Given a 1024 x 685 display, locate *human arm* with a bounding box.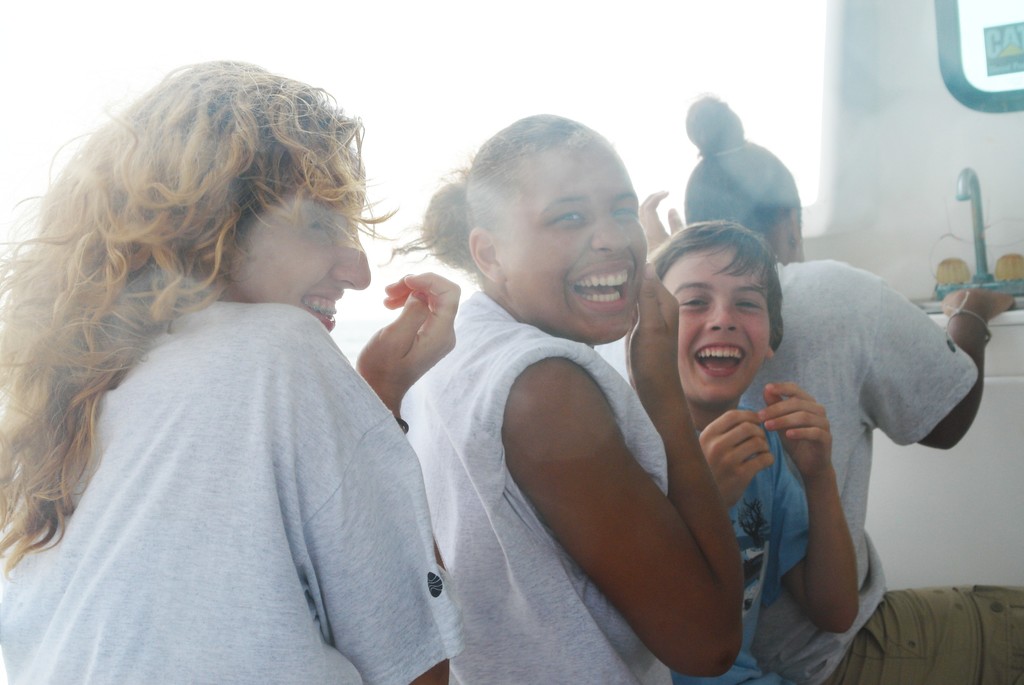
Located: <region>648, 181, 684, 256</region>.
